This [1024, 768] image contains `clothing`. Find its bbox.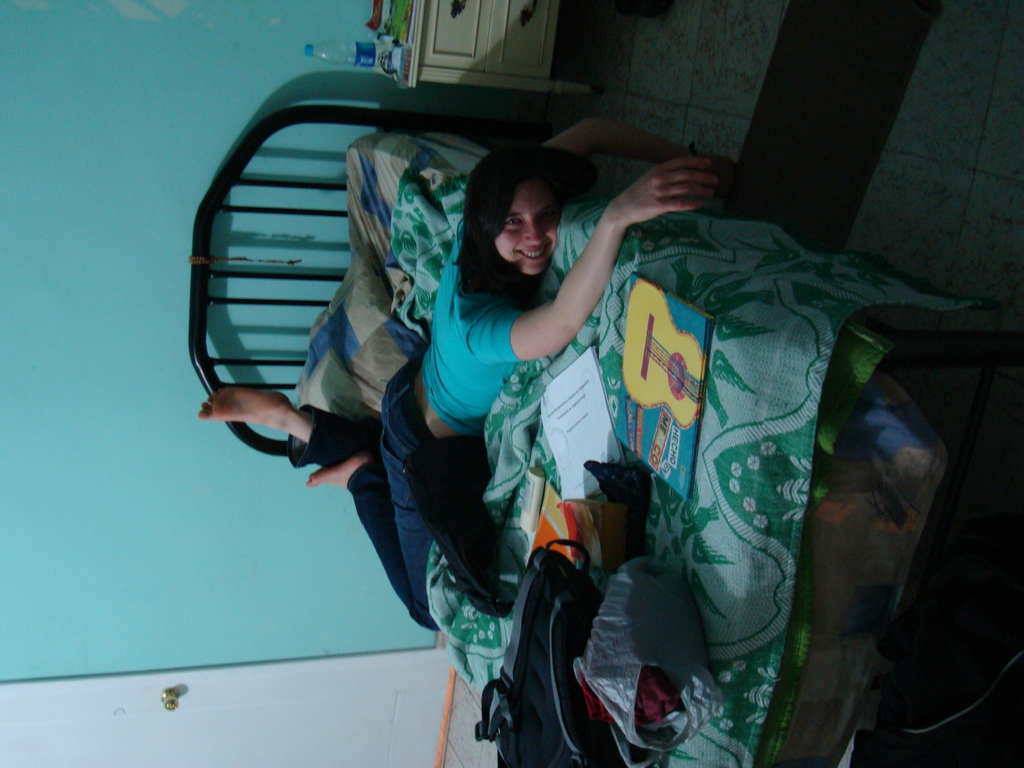
box=[287, 404, 490, 628].
